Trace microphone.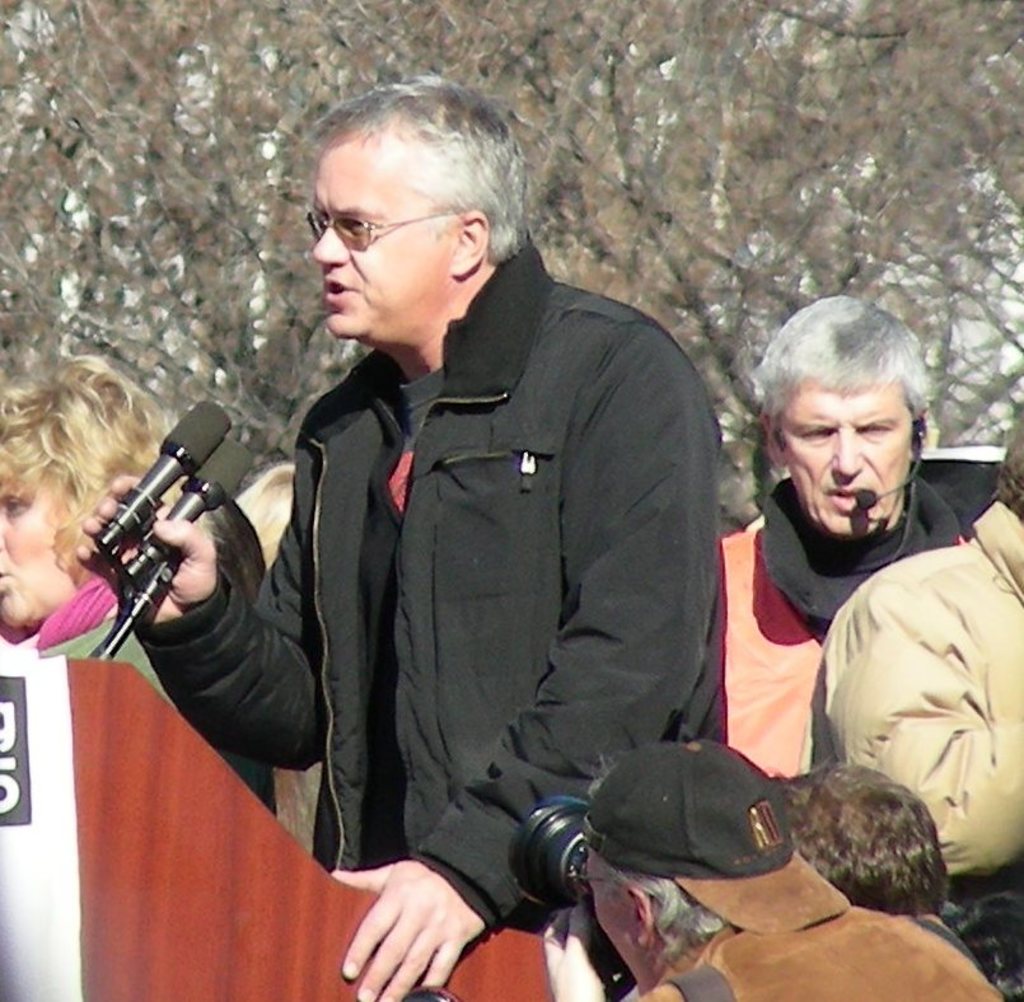
Traced to 113 430 262 595.
